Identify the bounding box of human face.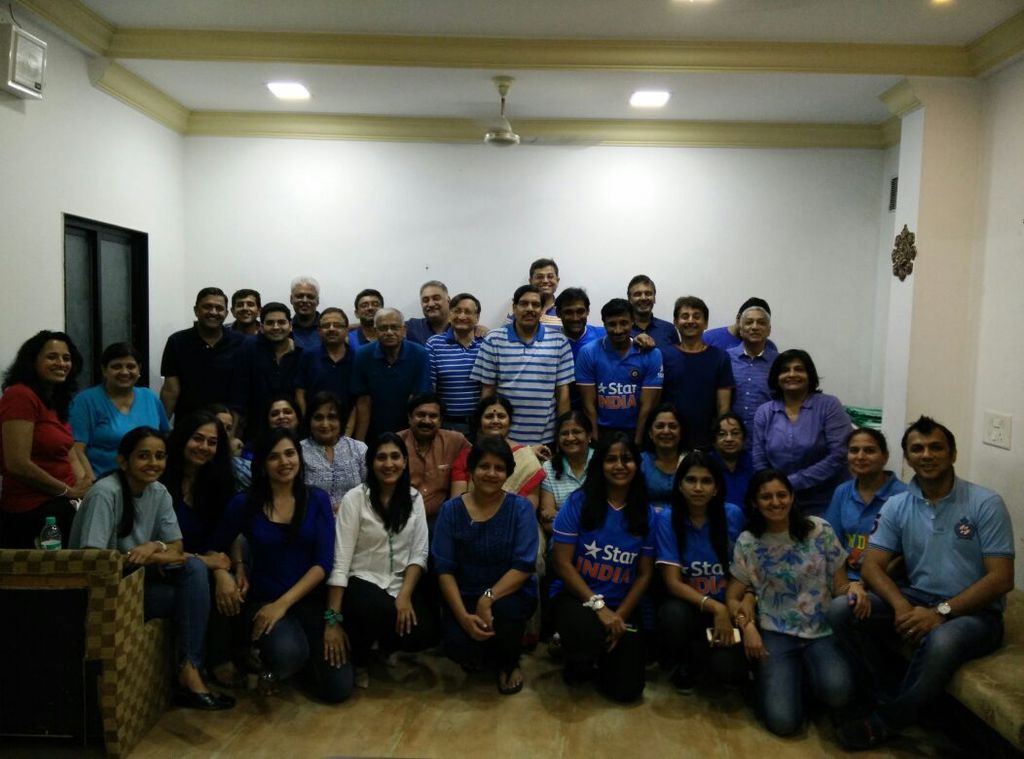
627:280:652:313.
